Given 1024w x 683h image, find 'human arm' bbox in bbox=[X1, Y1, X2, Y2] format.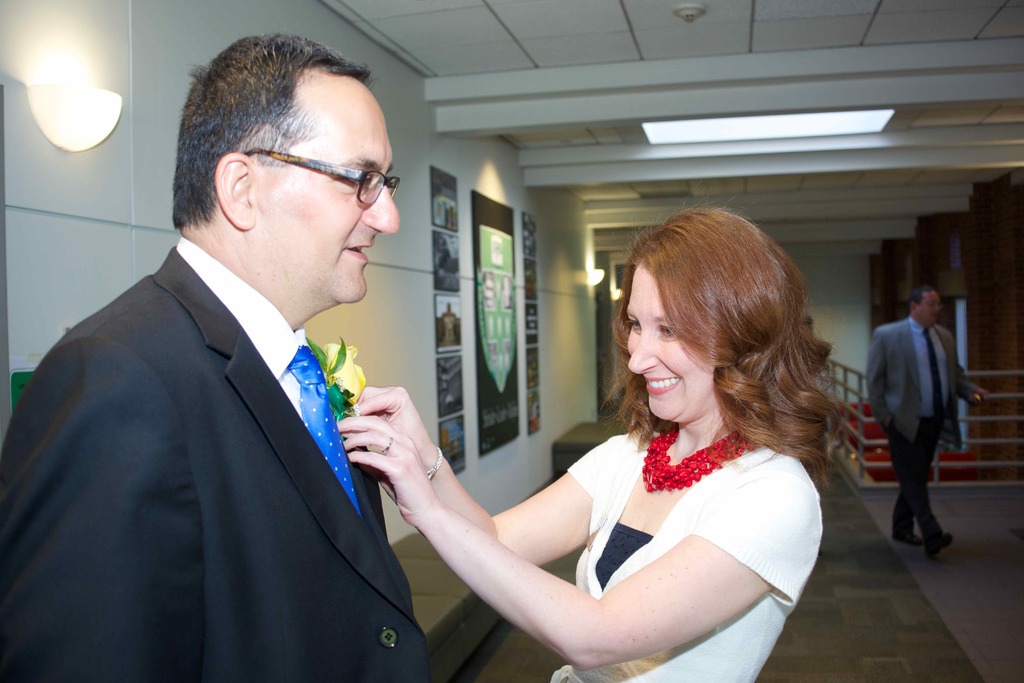
bbox=[950, 332, 984, 400].
